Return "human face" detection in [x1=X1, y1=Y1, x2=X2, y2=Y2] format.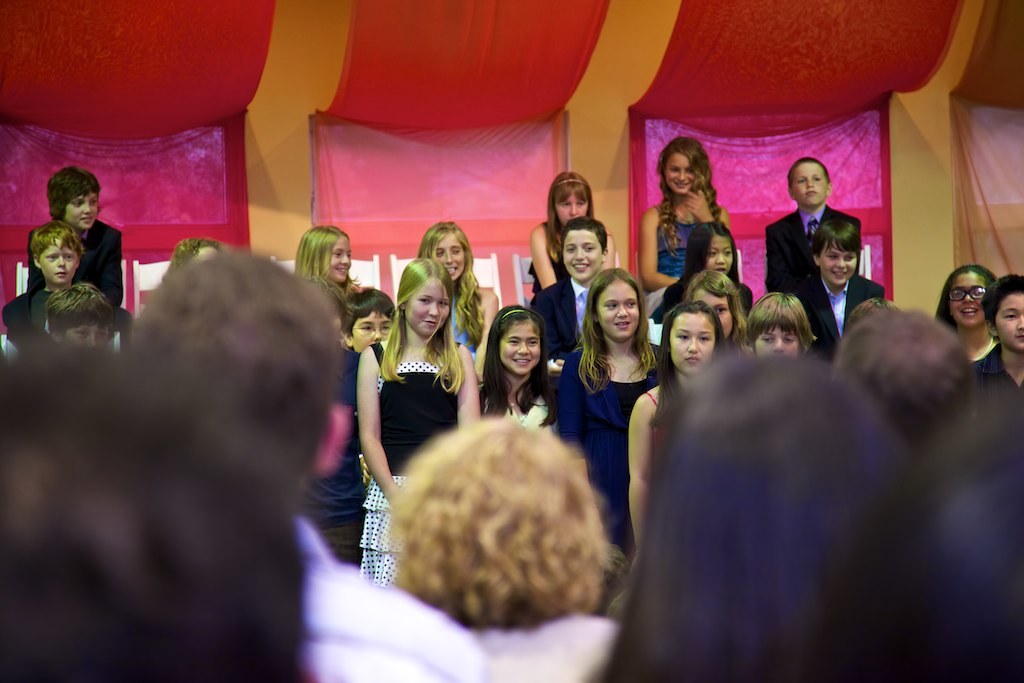
[x1=664, y1=314, x2=719, y2=368].
